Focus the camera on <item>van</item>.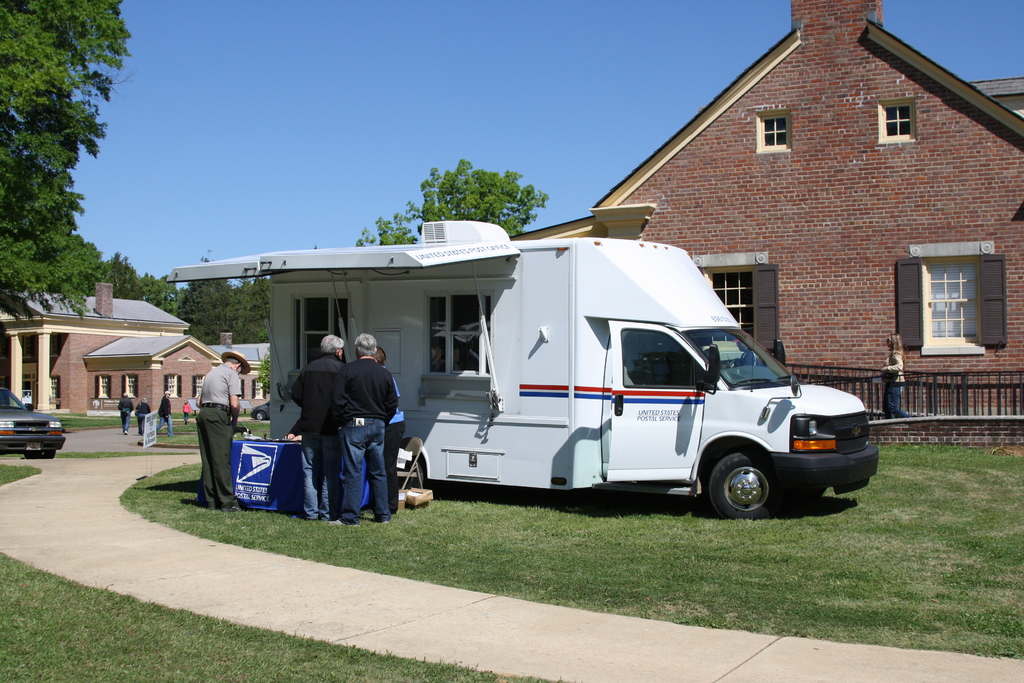
Focus region: 161 218 880 523.
